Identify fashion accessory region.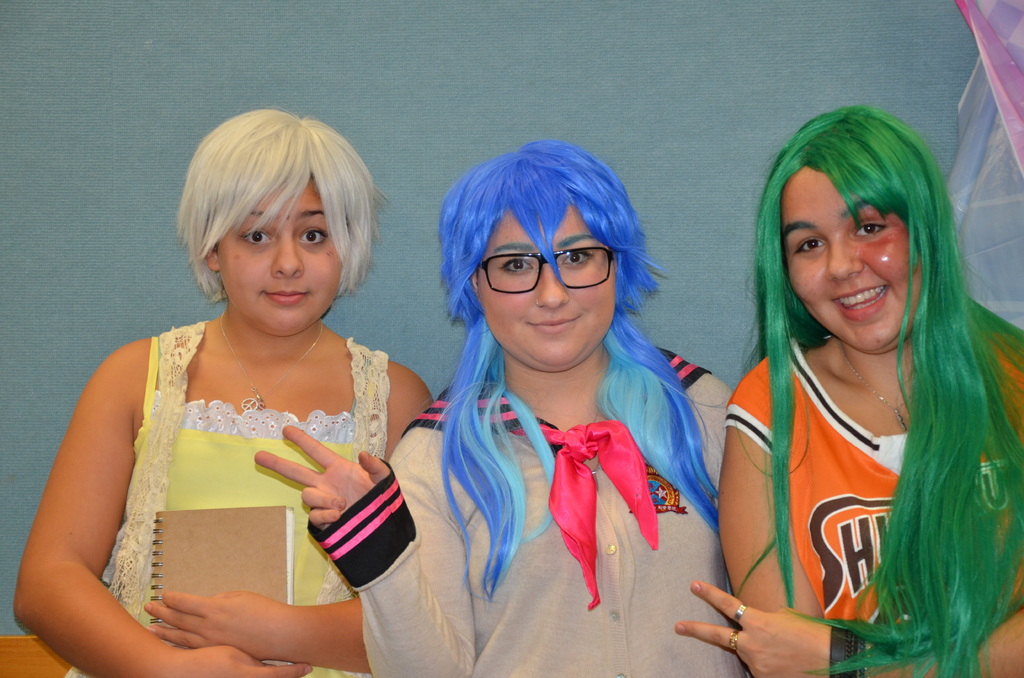
Region: rect(826, 339, 910, 405).
